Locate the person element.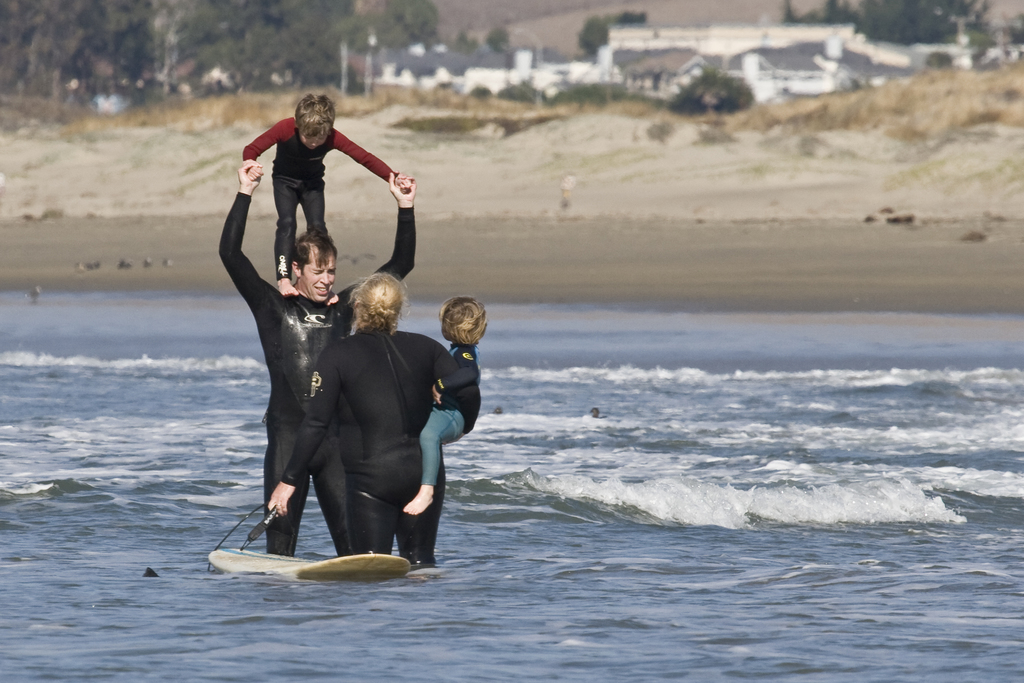
Element bbox: detection(264, 272, 479, 563).
